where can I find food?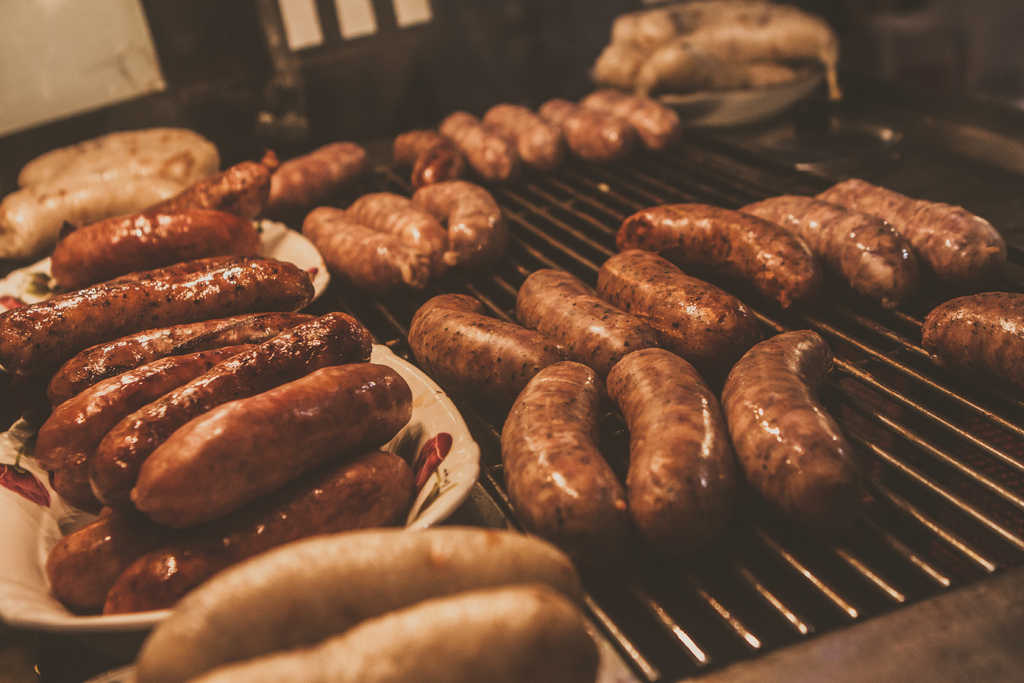
You can find it at x1=500, y1=360, x2=632, y2=554.
